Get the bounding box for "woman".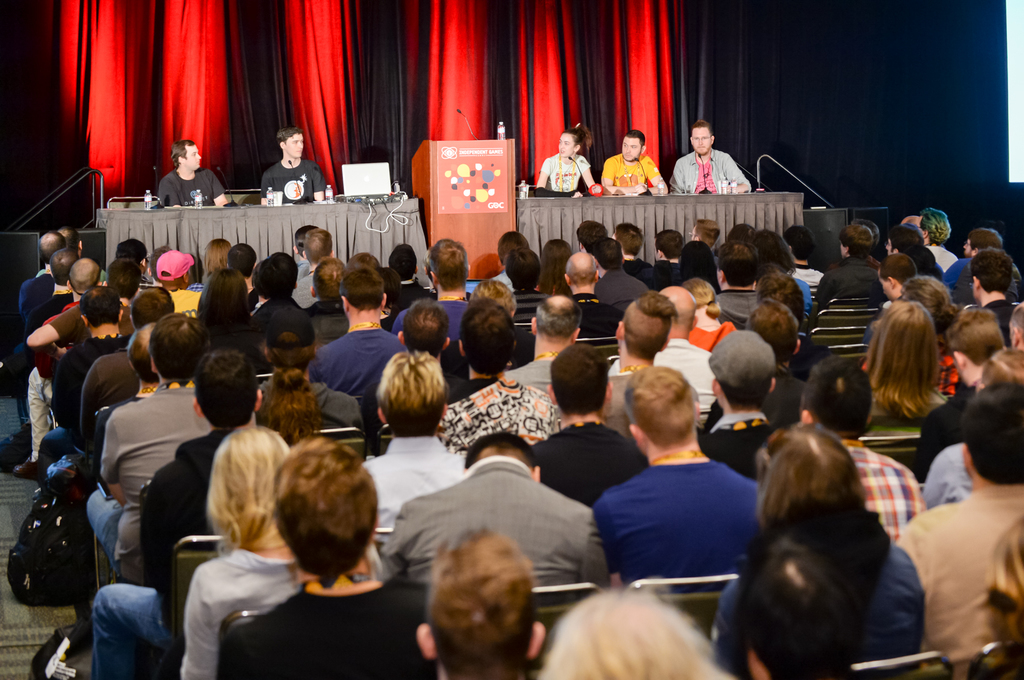
bbox(685, 277, 740, 357).
